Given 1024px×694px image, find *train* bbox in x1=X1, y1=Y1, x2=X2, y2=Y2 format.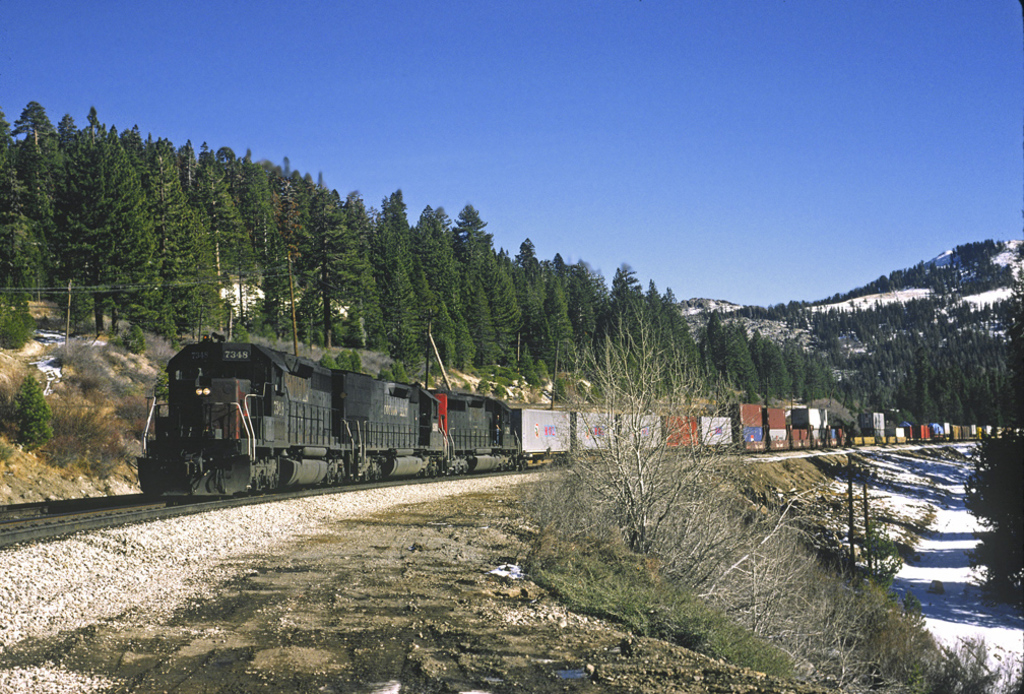
x1=136, y1=328, x2=1015, y2=504.
